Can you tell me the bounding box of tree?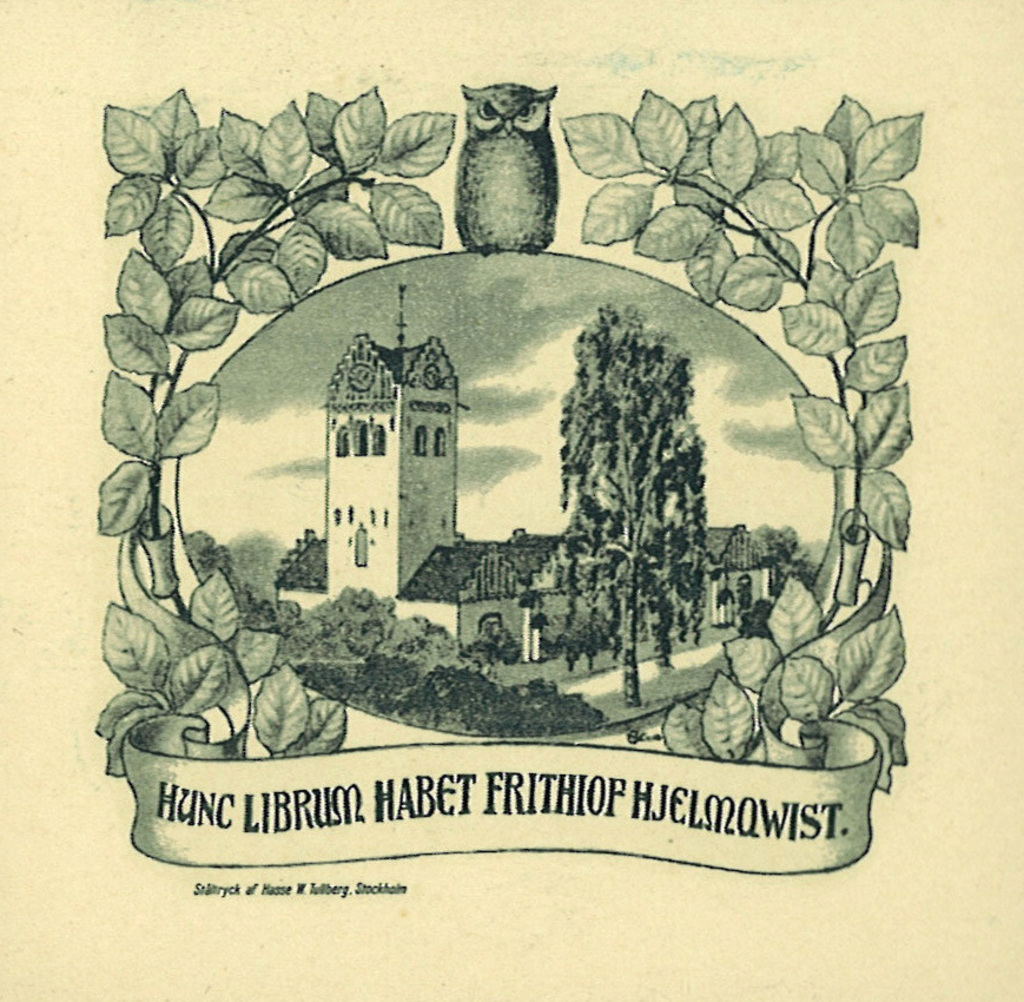
box=[522, 299, 705, 707].
